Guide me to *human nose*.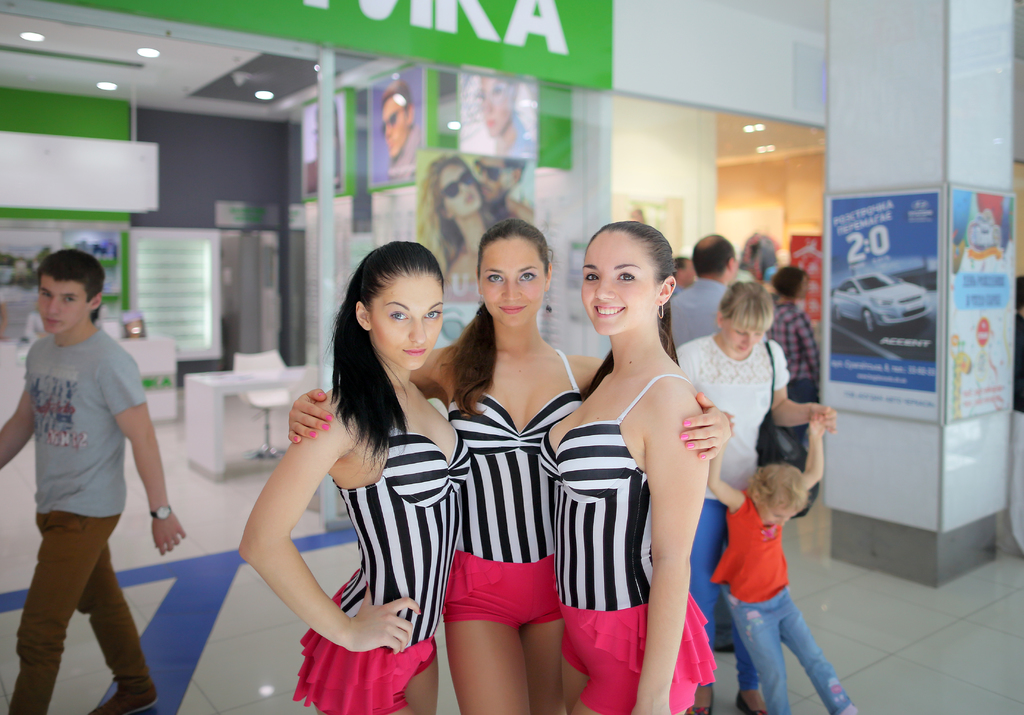
Guidance: locate(408, 322, 426, 348).
